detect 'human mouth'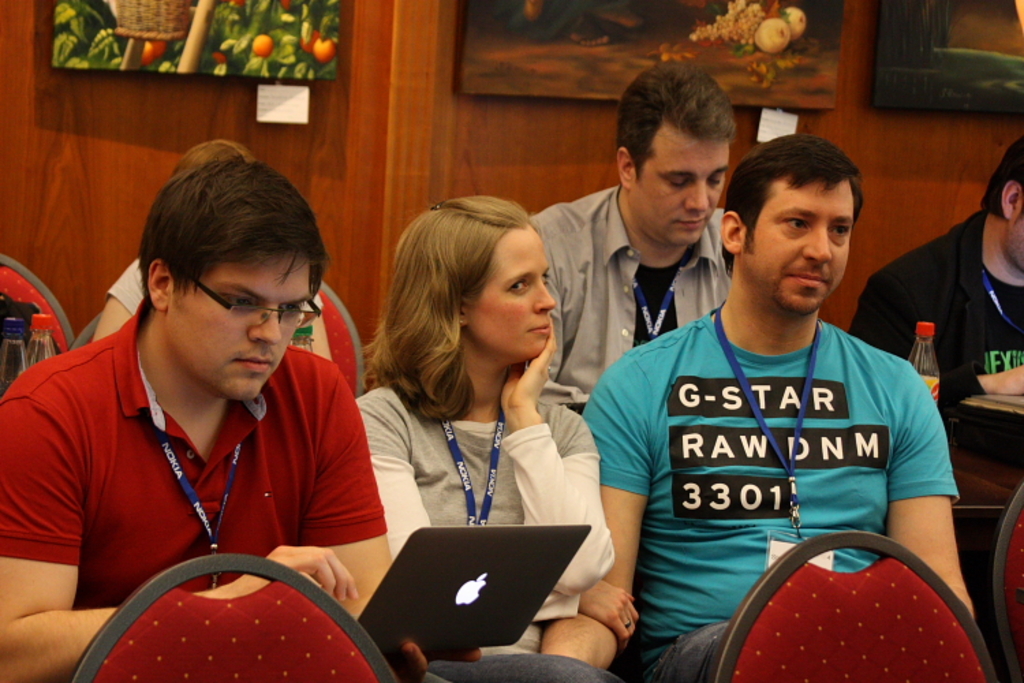
(784, 257, 827, 290)
